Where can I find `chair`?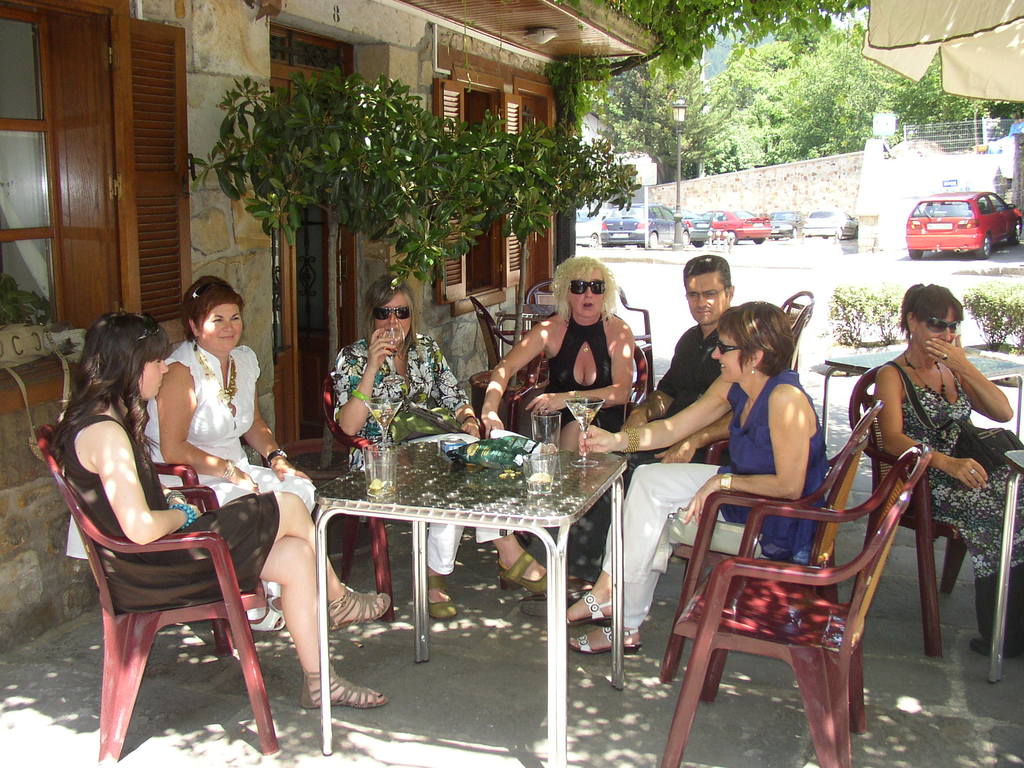
You can find it at bbox(34, 424, 277, 767).
